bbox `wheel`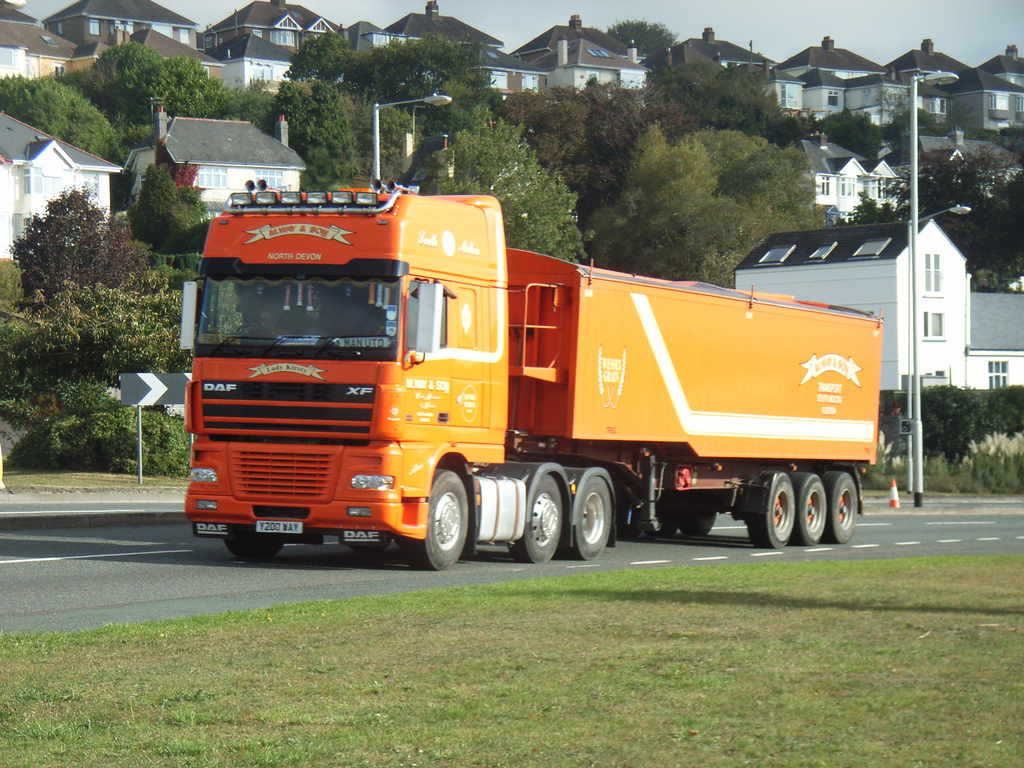
<region>825, 472, 857, 543</region>
